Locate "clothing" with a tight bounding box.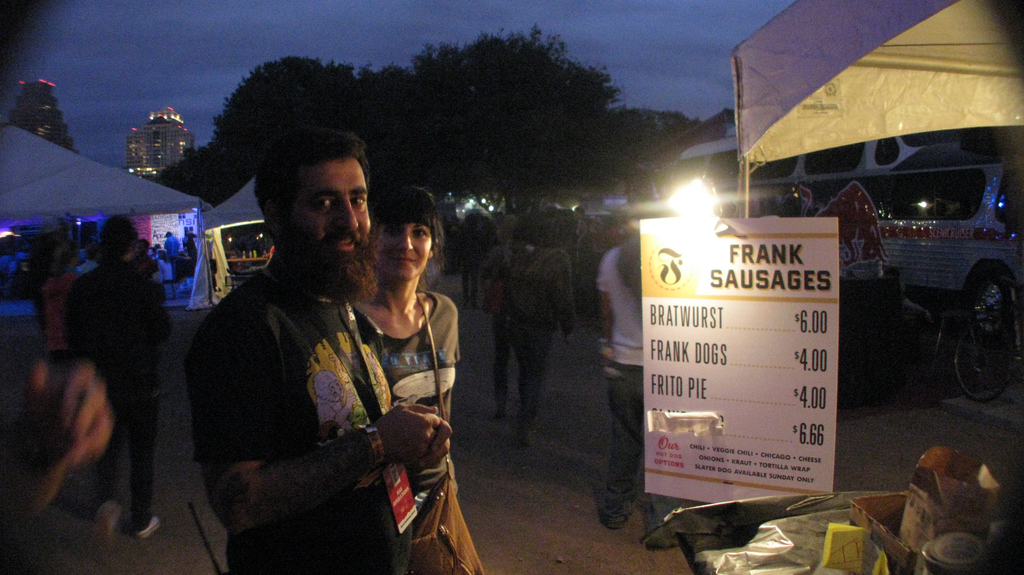
[x1=183, y1=193, x2=438, y2=560].
